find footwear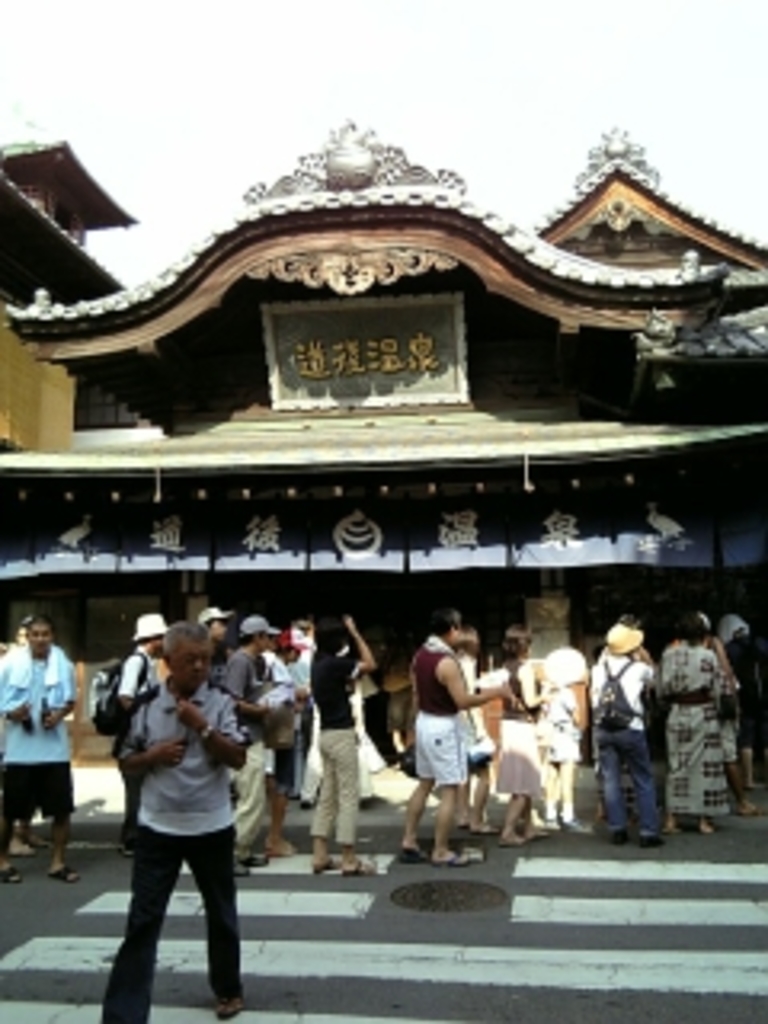
237:861:256:880
